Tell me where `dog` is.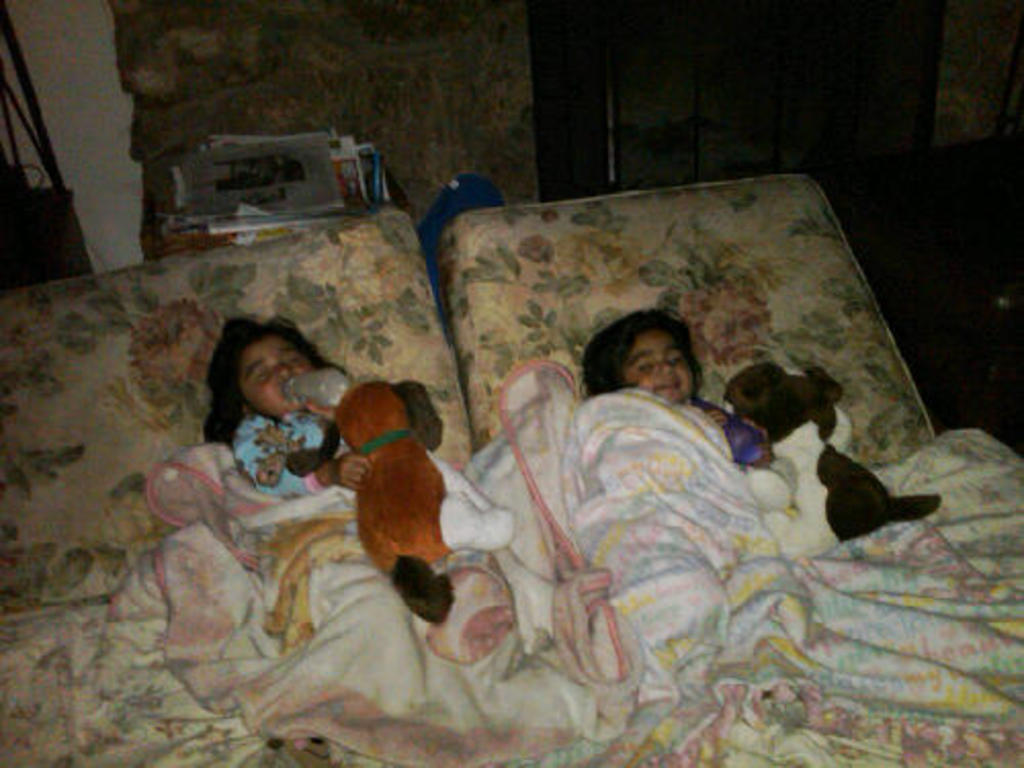
`dog` is at (285,379,516,627).
